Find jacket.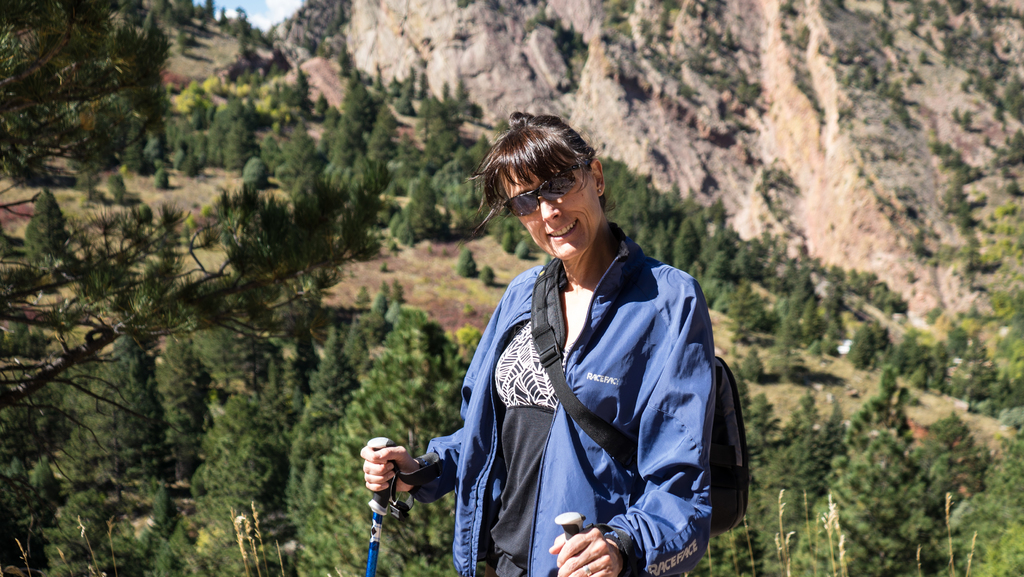
(x1=404, y1=167, x2=732, y2=576).
